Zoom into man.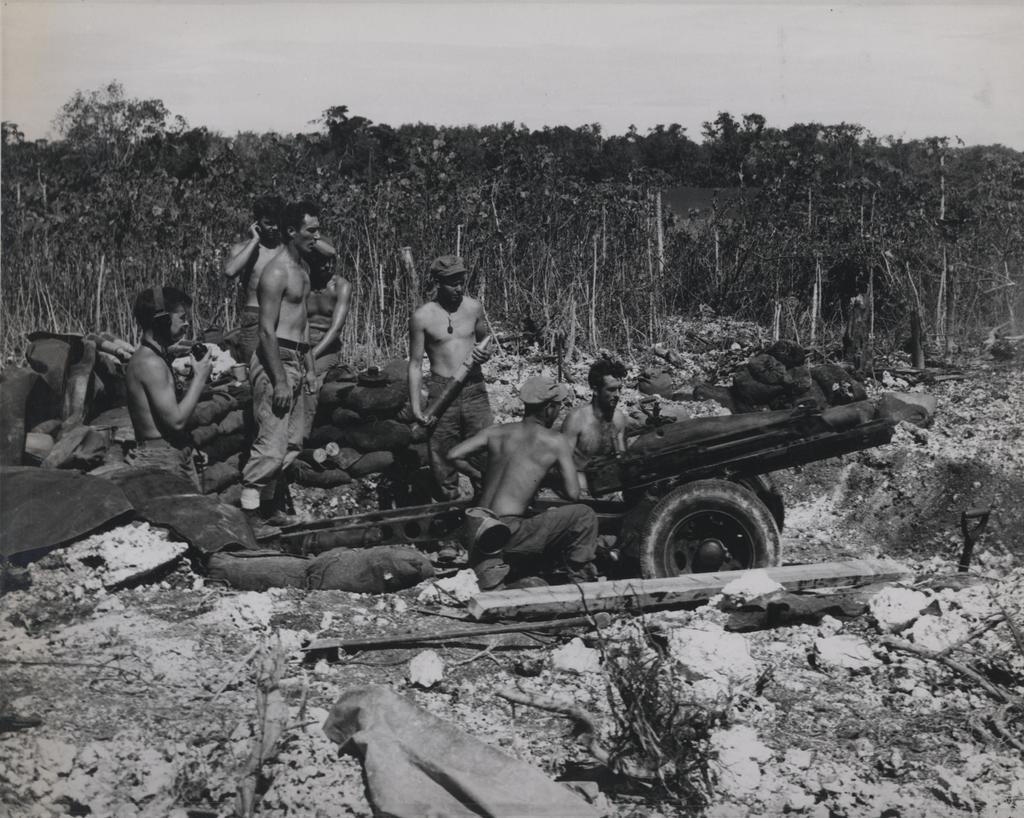
Zoom target: box=[559, 361, 669, 495].
